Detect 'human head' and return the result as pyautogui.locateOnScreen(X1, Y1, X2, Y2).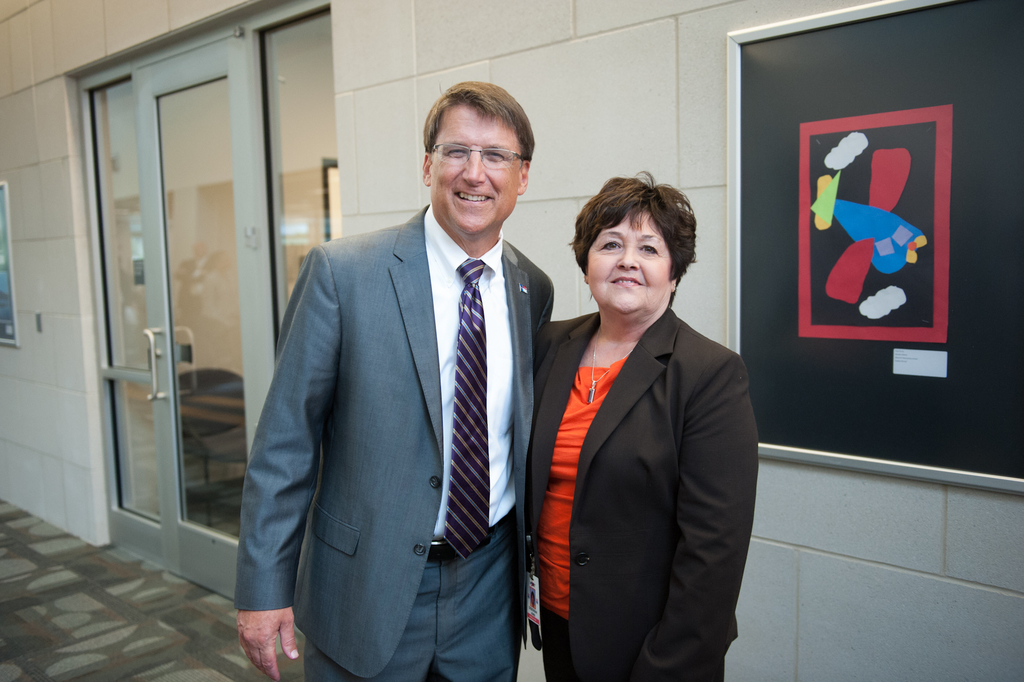
pyautogui.locateOnScreen(419, 80, 535, 237).
